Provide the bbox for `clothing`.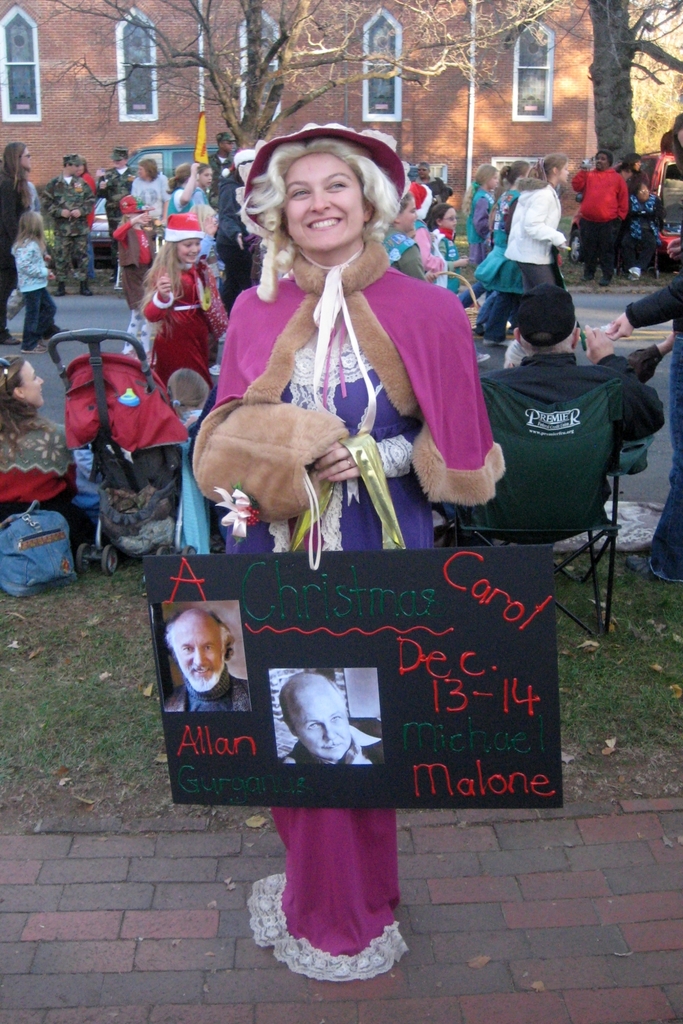
{"left": 280, "top": 725, "right": 385, "bottom": 763}.
